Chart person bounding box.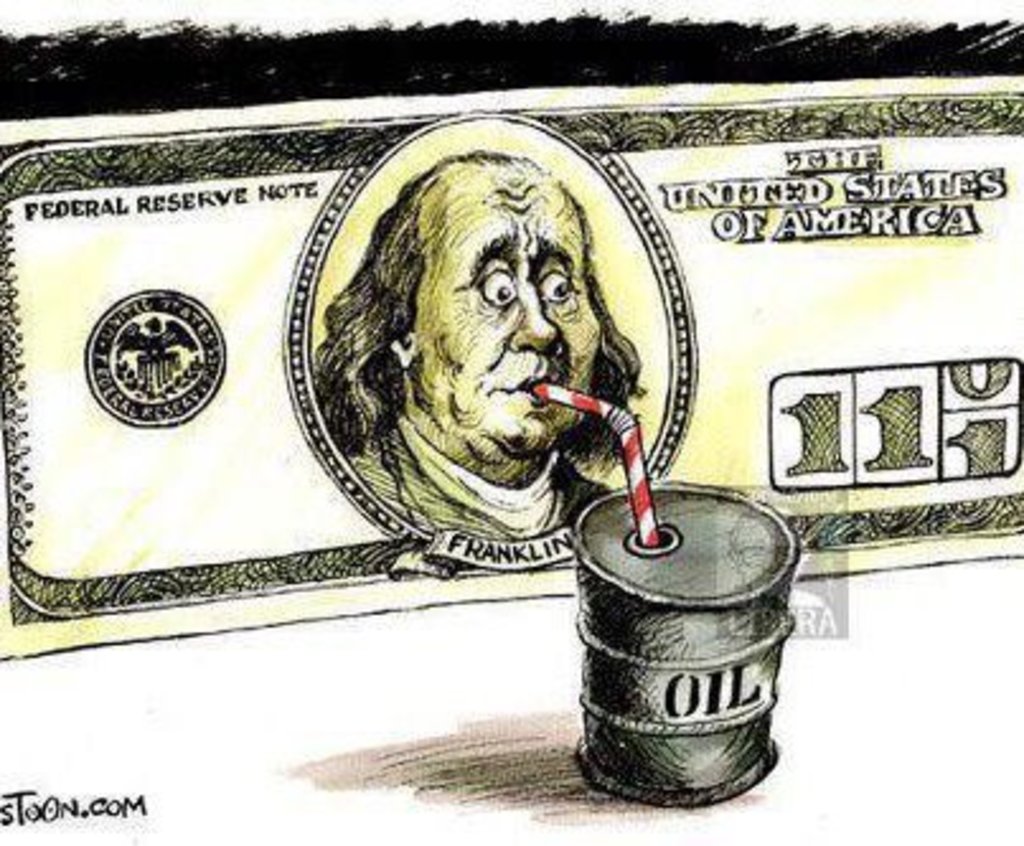
Charted: box(323, 160, 653, 541).
